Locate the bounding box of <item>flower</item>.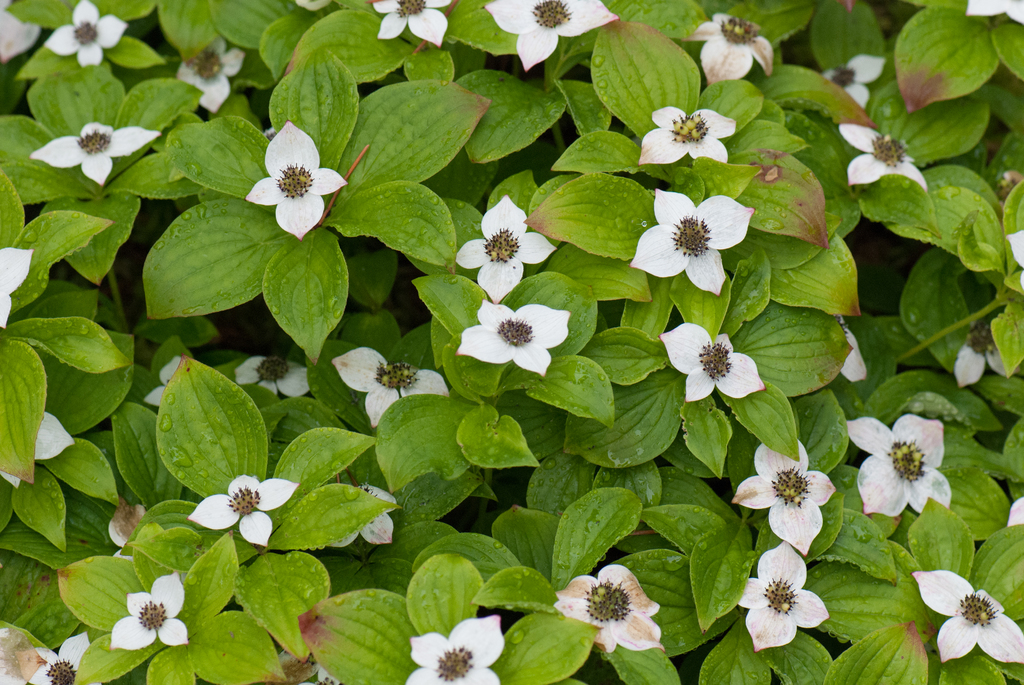
Bounding box: detection(0, 0, 44, 68).
